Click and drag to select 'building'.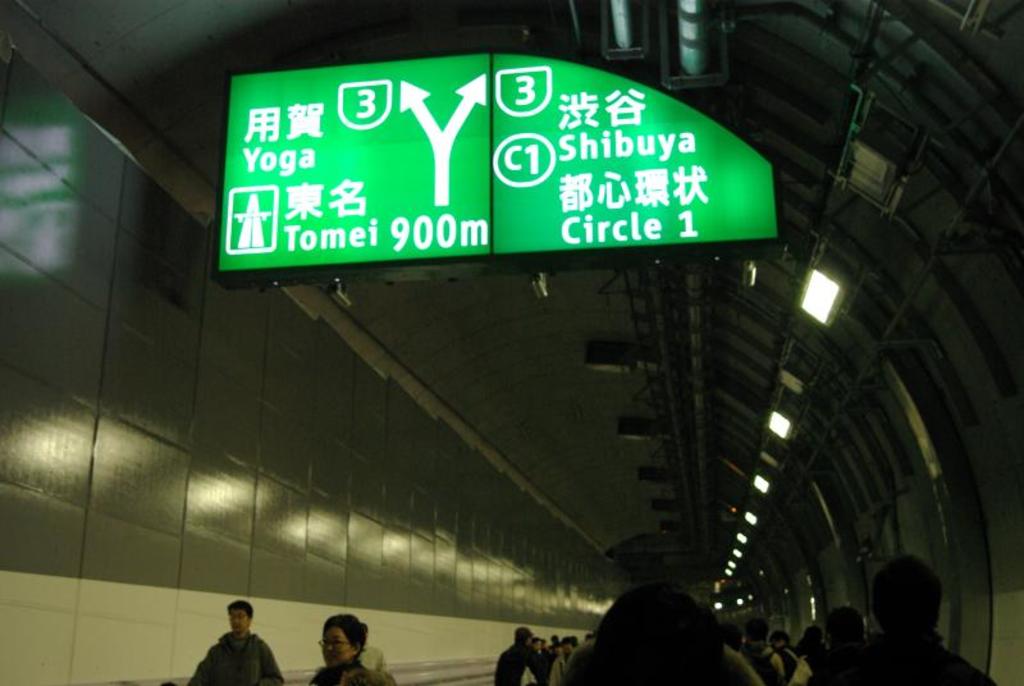
Selection: detection(0, 0, 1023, 685).
